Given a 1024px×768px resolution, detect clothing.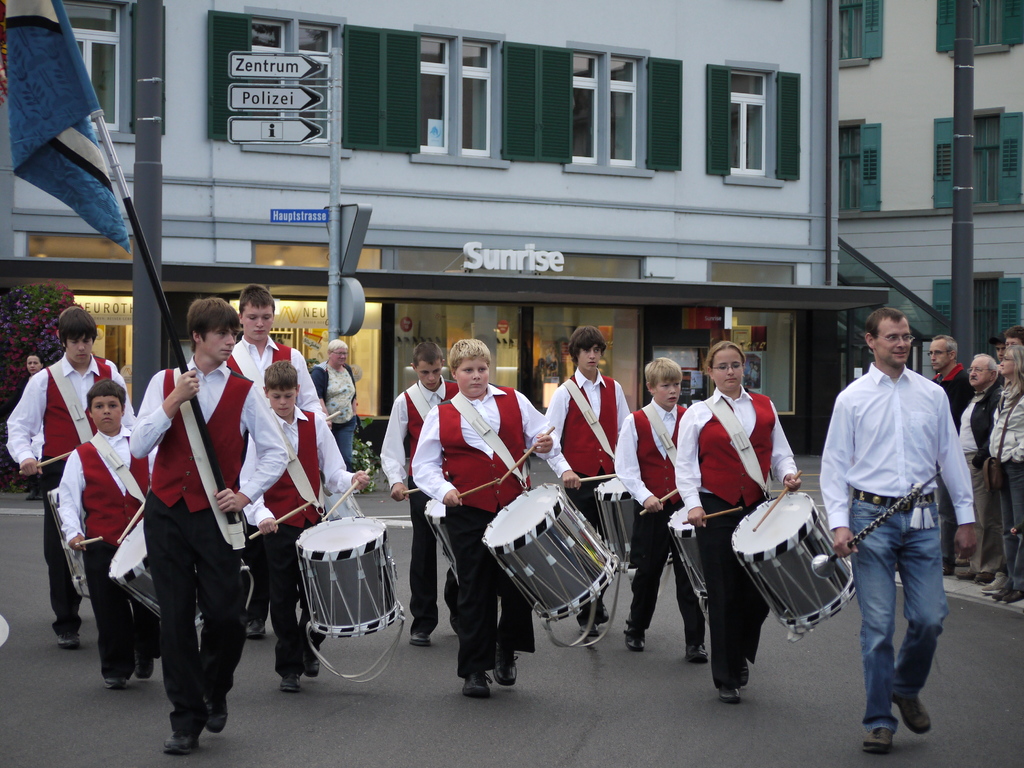
left=958, top=380, right=1010, bottom=577.
